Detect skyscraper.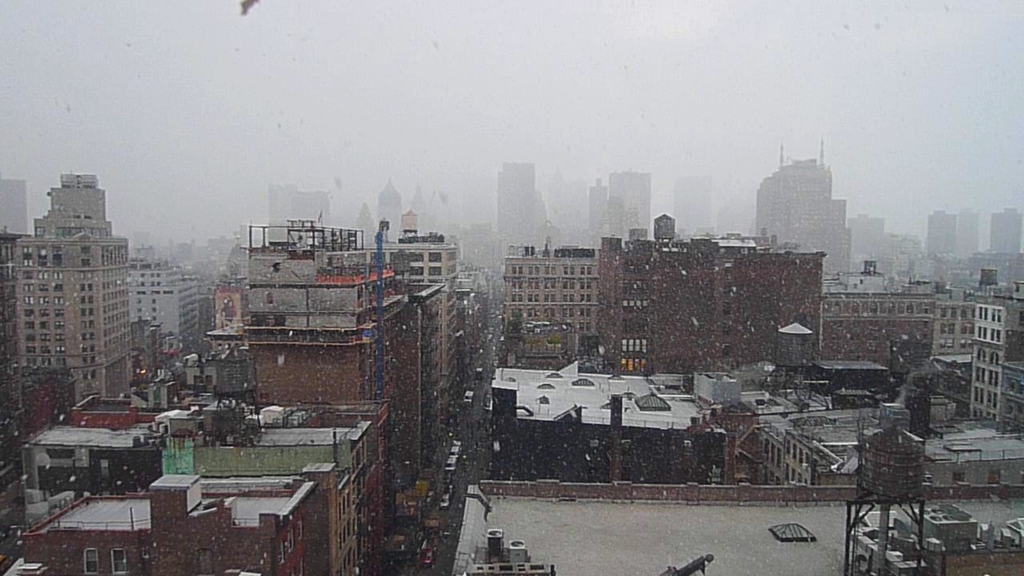
Detected at left=754, top=140, right=865, bottom=266.
